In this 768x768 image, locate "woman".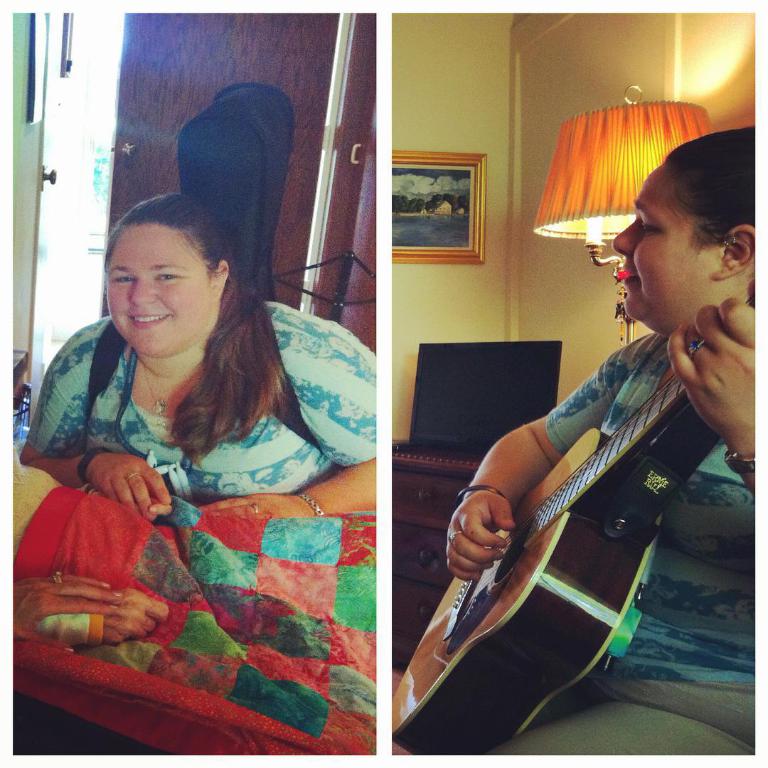
Bounding box: 16, 194, 379, 519.
